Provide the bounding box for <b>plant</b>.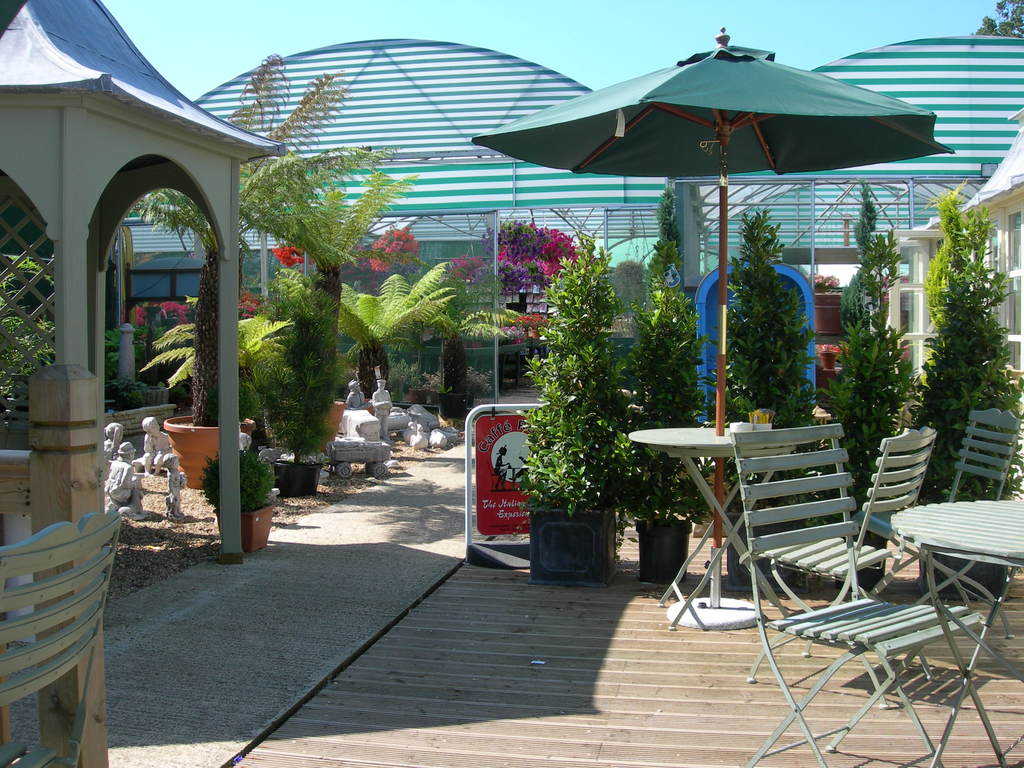
crop(605, 221, 719, 528).
